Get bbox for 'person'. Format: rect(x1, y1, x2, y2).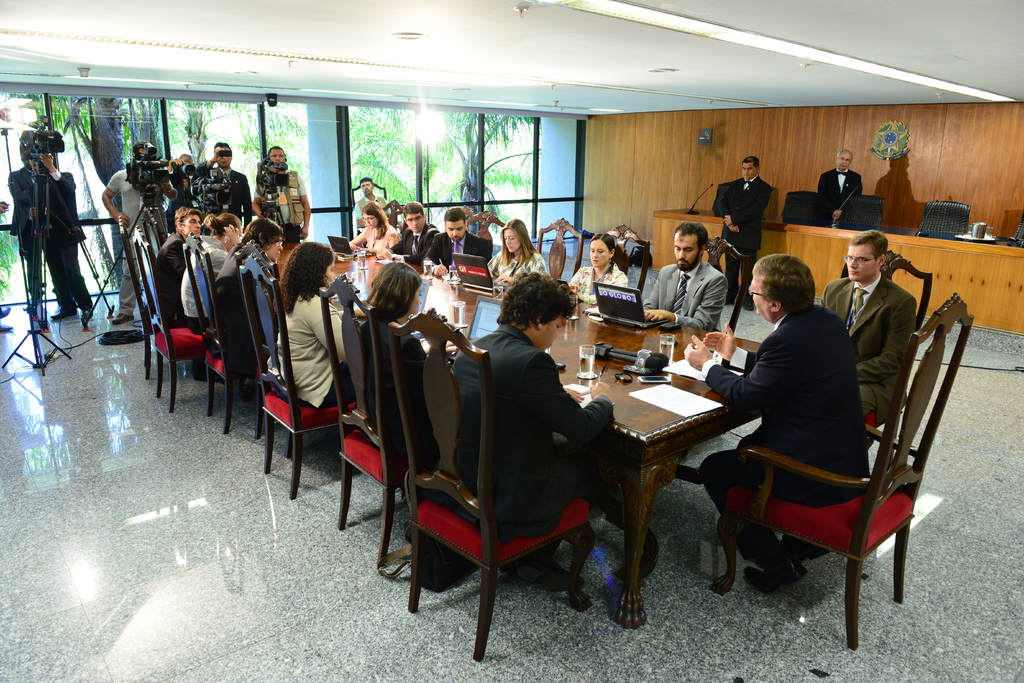
rect(685, 254, 877, 588).
